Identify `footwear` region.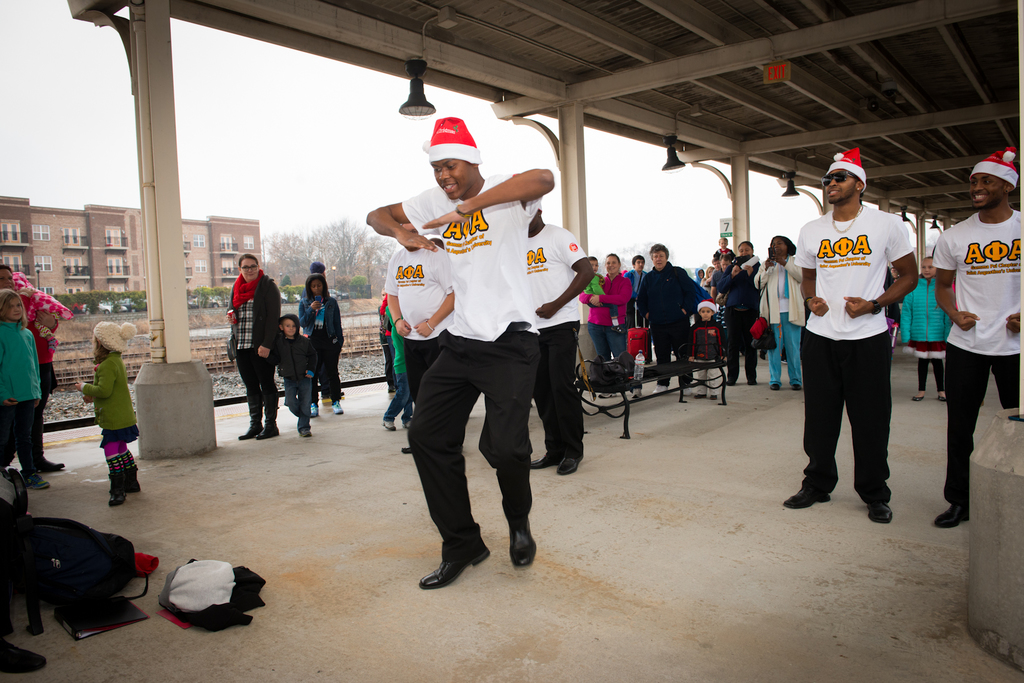
Region: [x1=867, y1=501, x2=895, y2=526].
